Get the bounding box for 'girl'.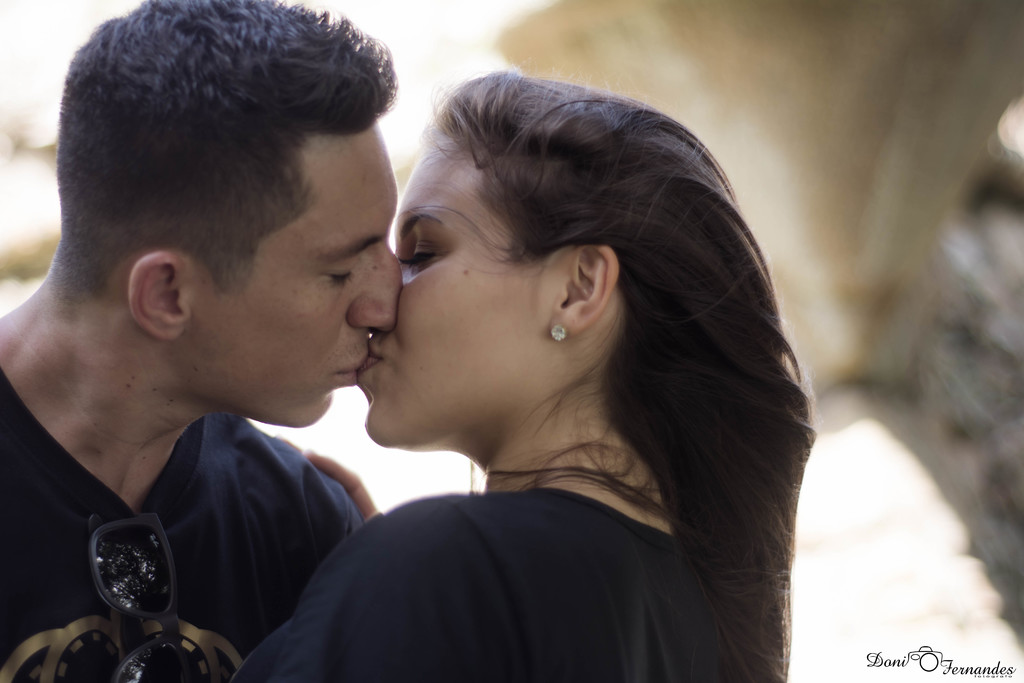
box(226, 69, 819, 682).
